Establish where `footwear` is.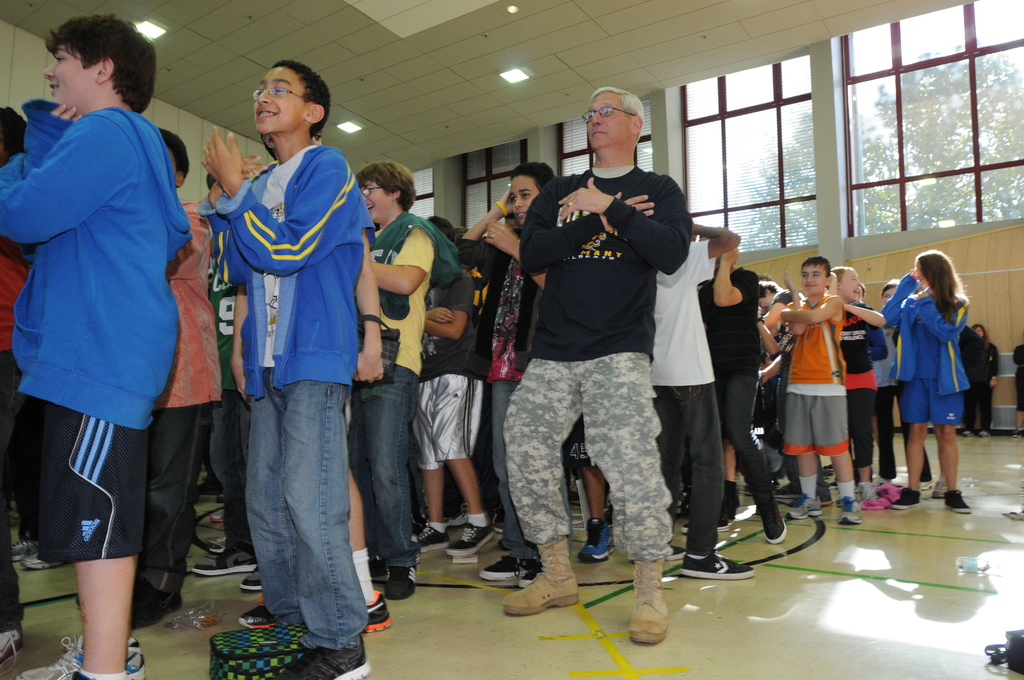
Established at {"x1": 790, "y1": 495, "x2": 819, "y2": 522}.
